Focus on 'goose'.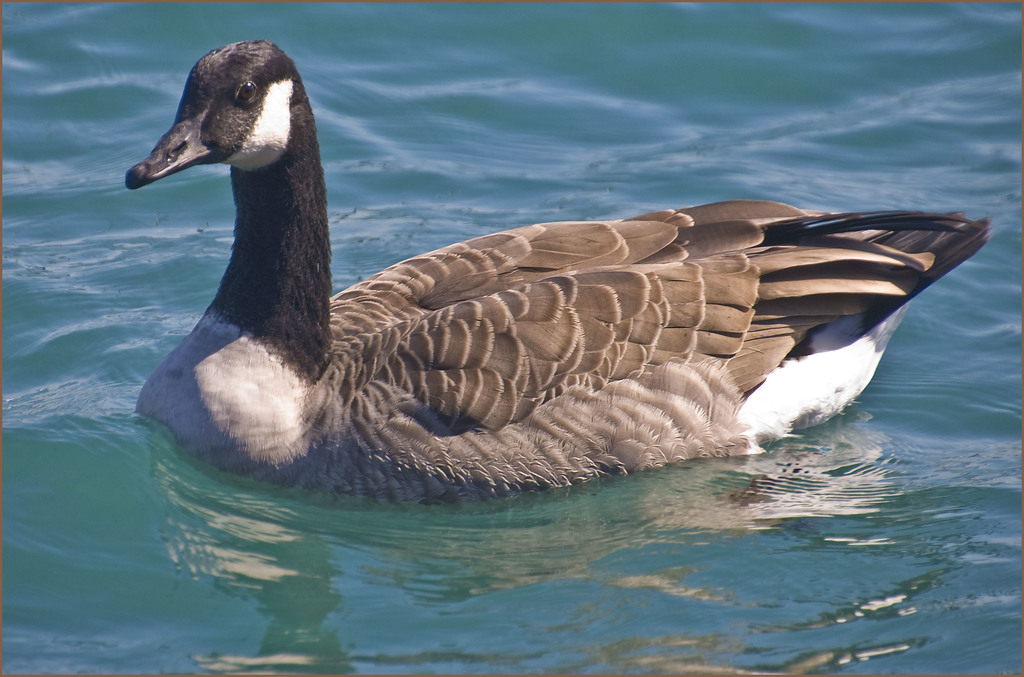
Focused at left=127, top=39, right=986, bottom=494.
